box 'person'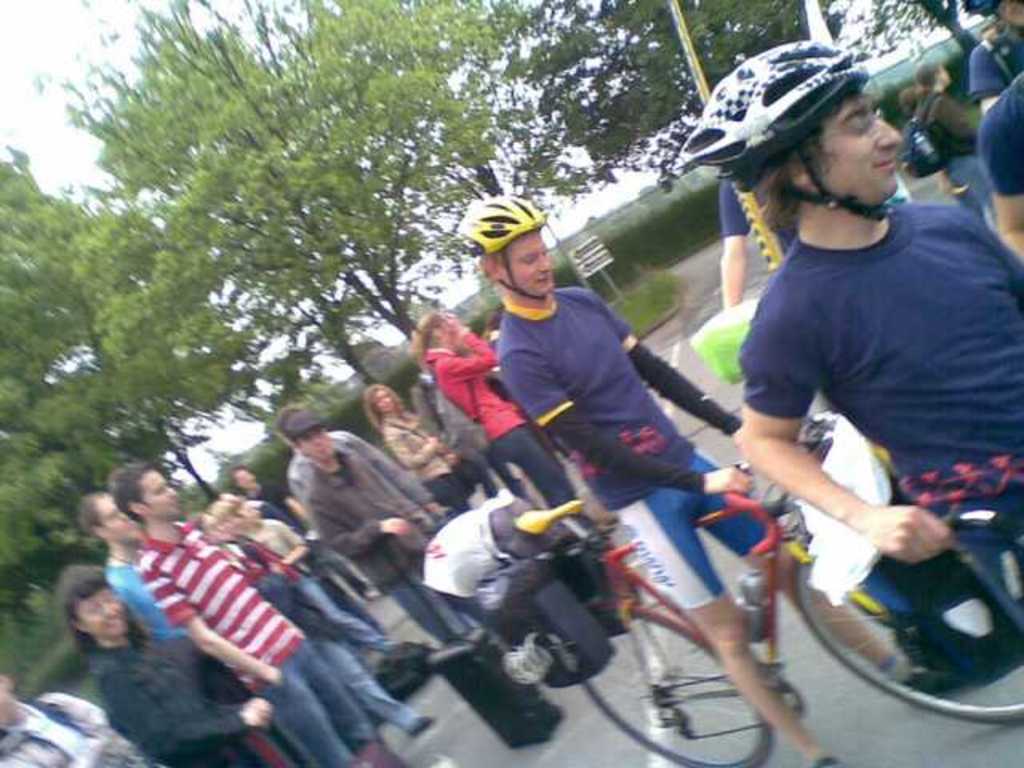
(363,379,469,502)
